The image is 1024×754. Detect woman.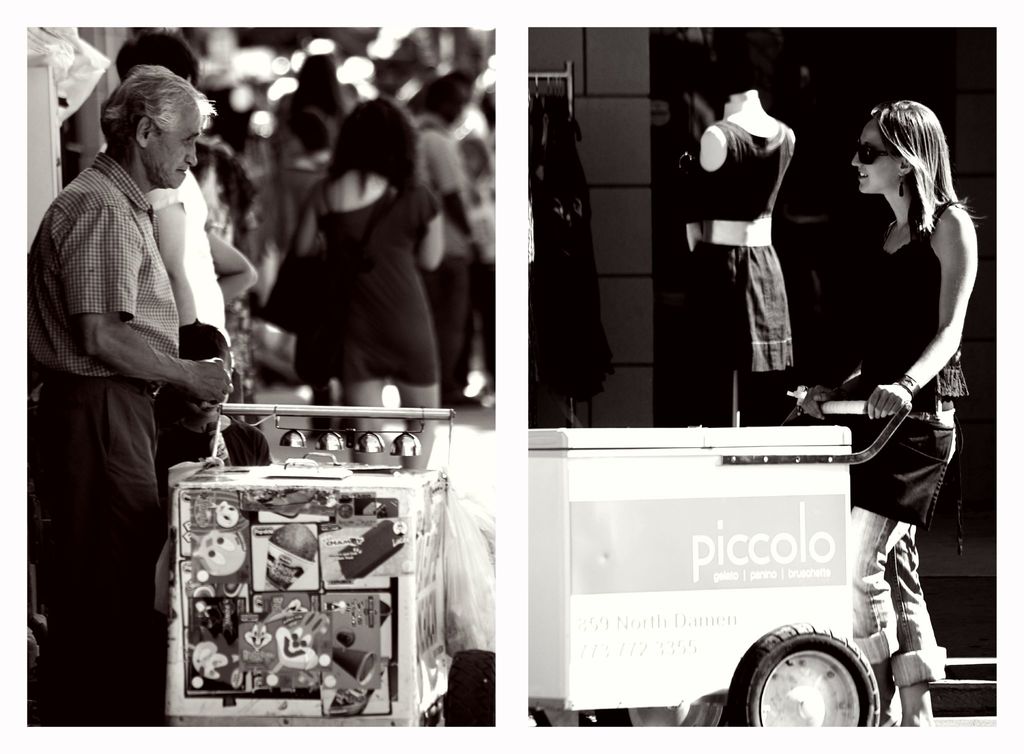
Detection: <region>293, 99, 441, 466</region>.
